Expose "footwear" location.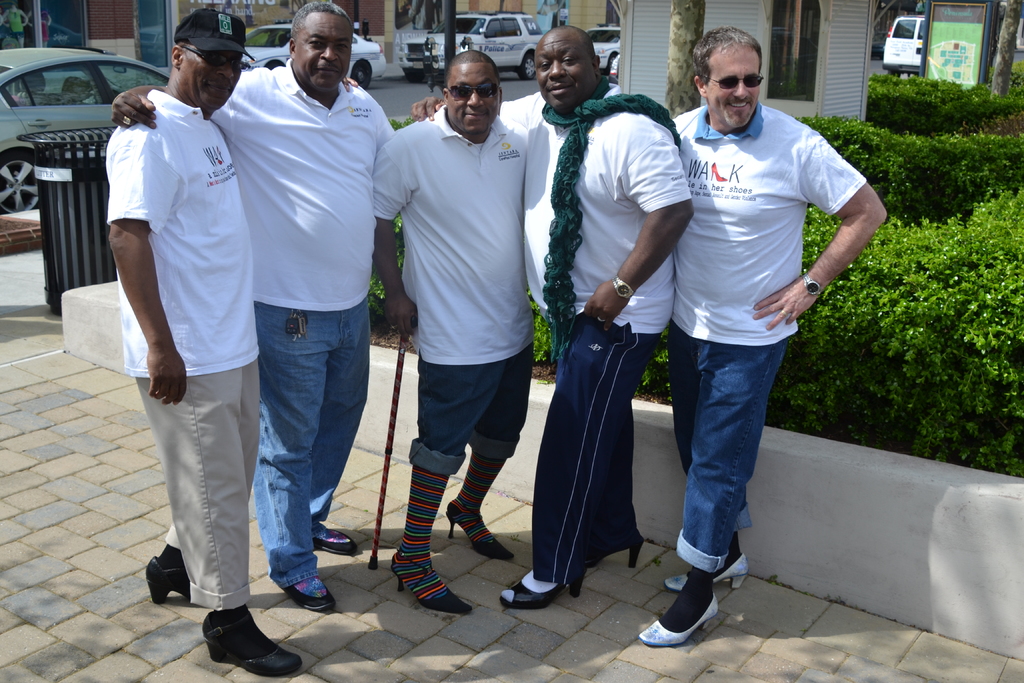
Exposed at (x1=286, y1=580, x2=337, y2=612).
